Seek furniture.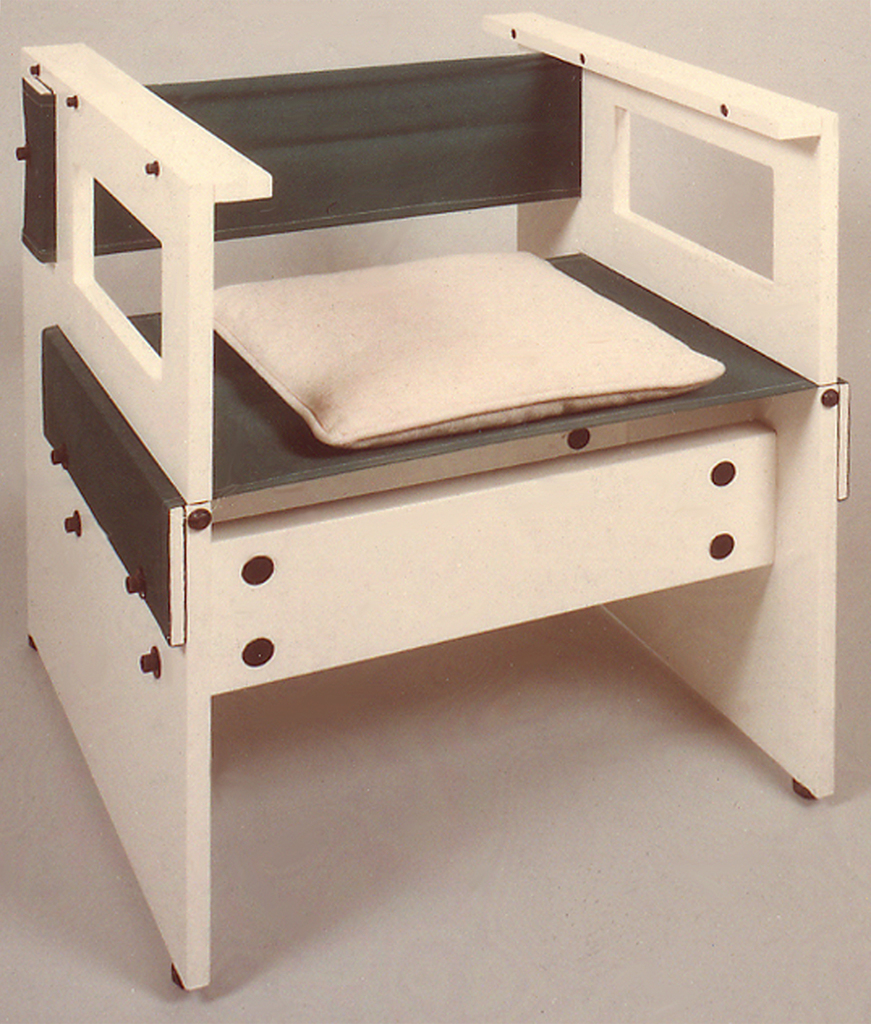
box=[15, 10, 851, 992].
